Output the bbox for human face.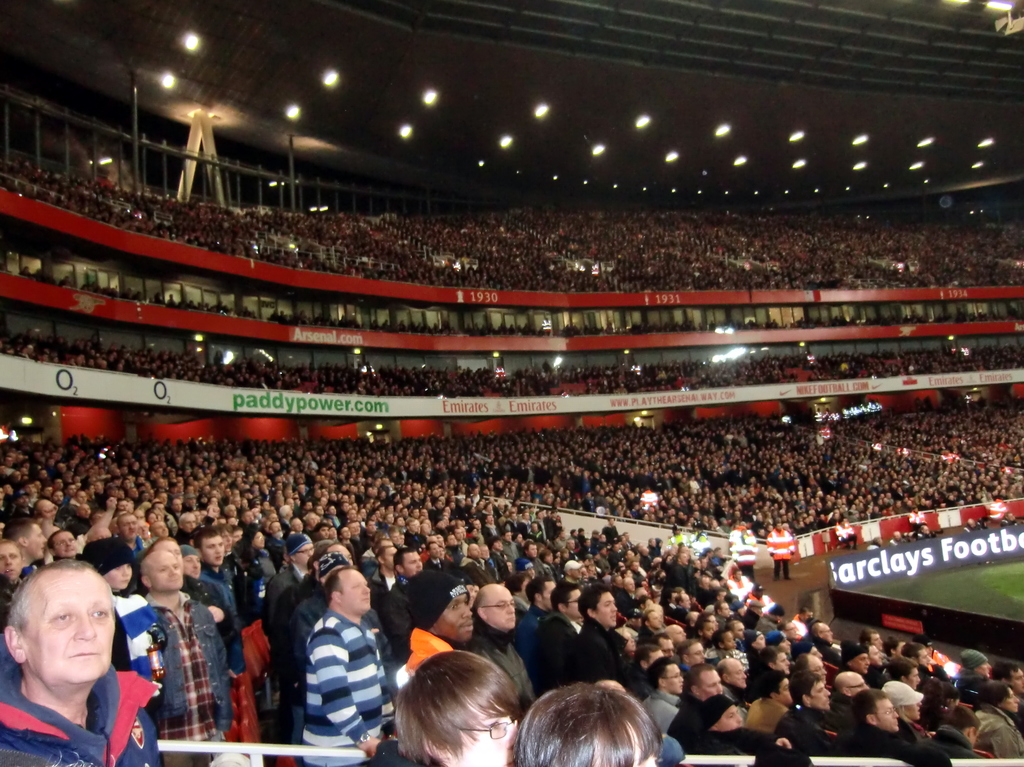
(x1=342, y1=571, x2=369, y2=608).
